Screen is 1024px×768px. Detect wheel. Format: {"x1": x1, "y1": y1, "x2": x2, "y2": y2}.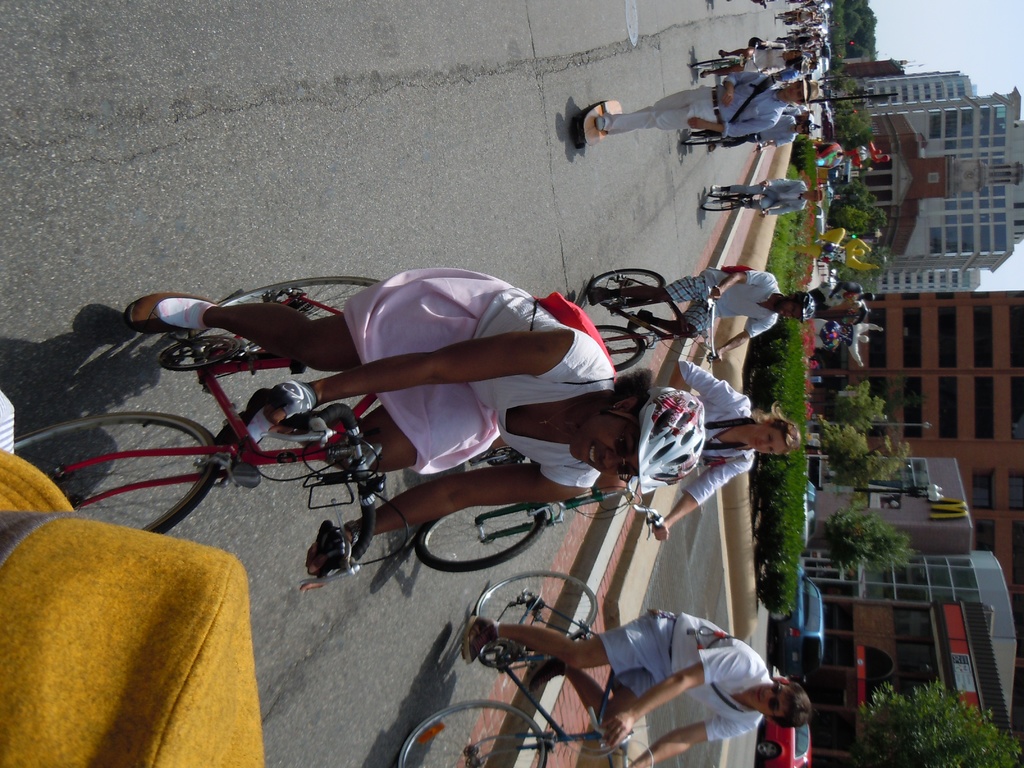
{"x1": 771, "y1": 613, "x2": 787, "y2": 622}.
